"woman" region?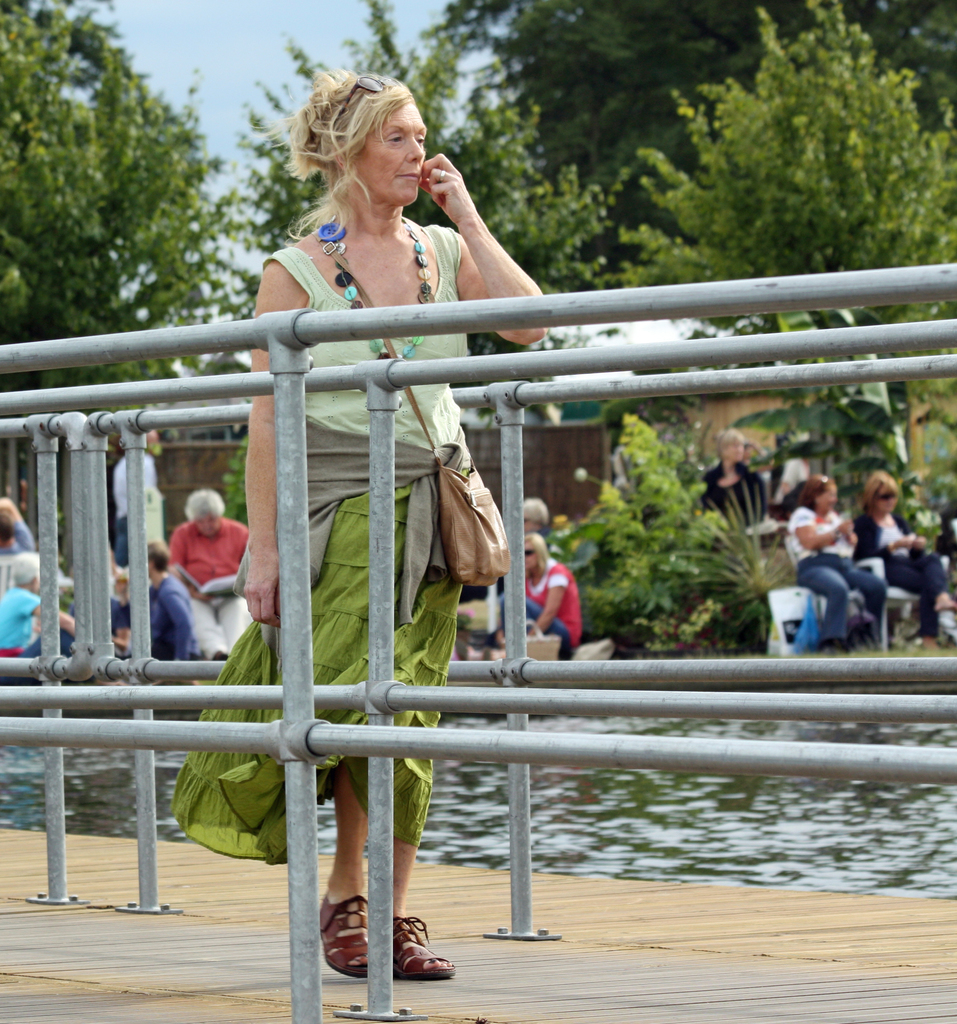
region(183, 55, 618, 953)
